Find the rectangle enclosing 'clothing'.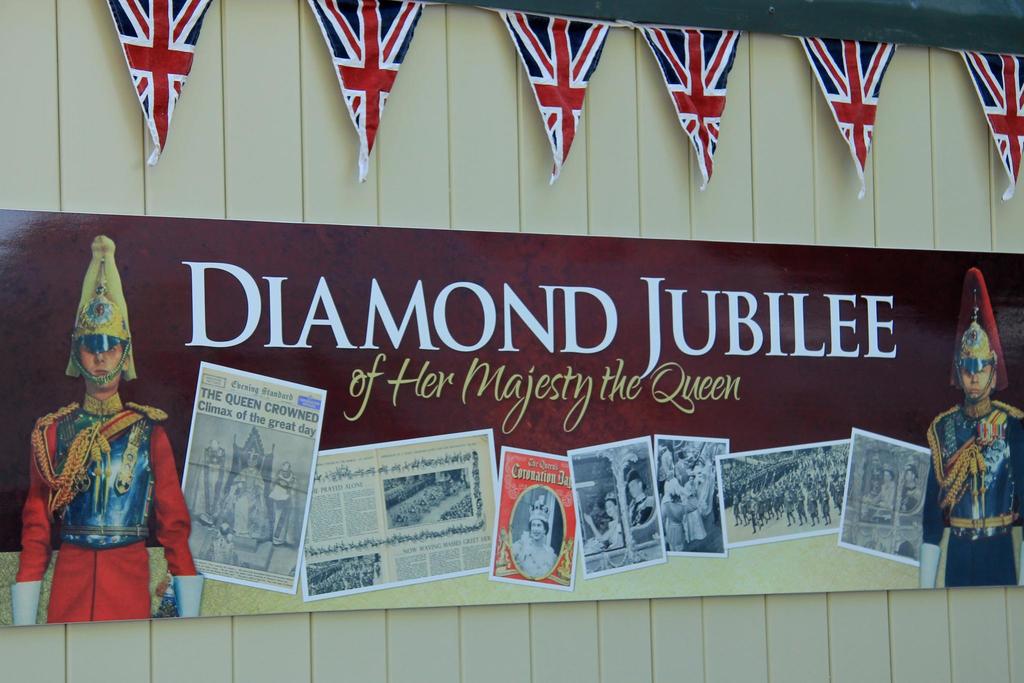
x1=517 y1=531 x2=558 y2=574.
